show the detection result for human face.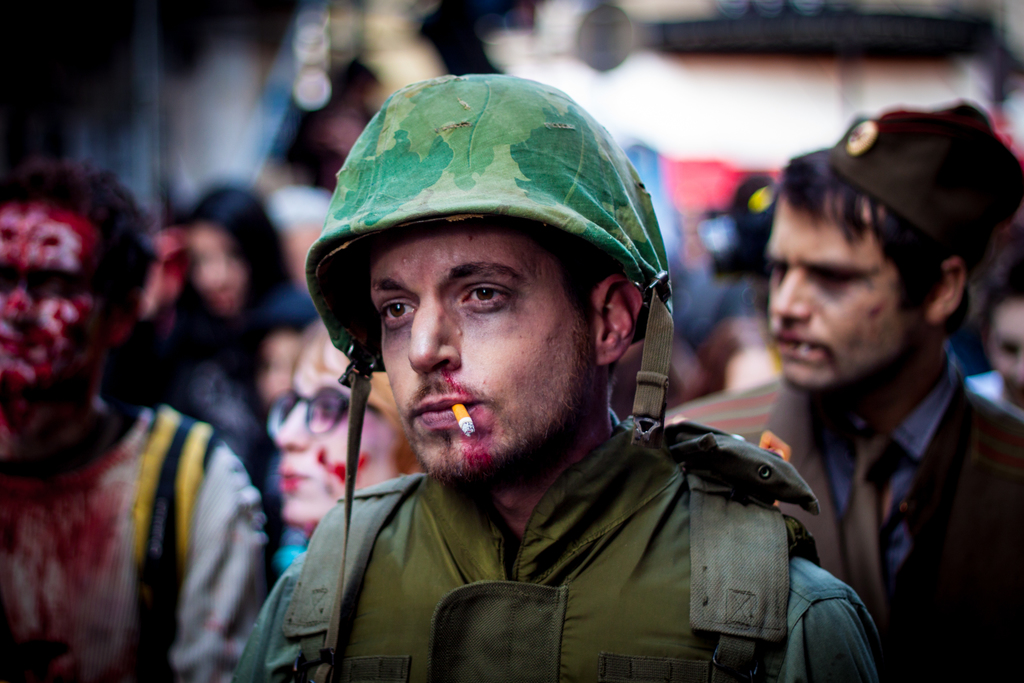
(182,220,244,319).
